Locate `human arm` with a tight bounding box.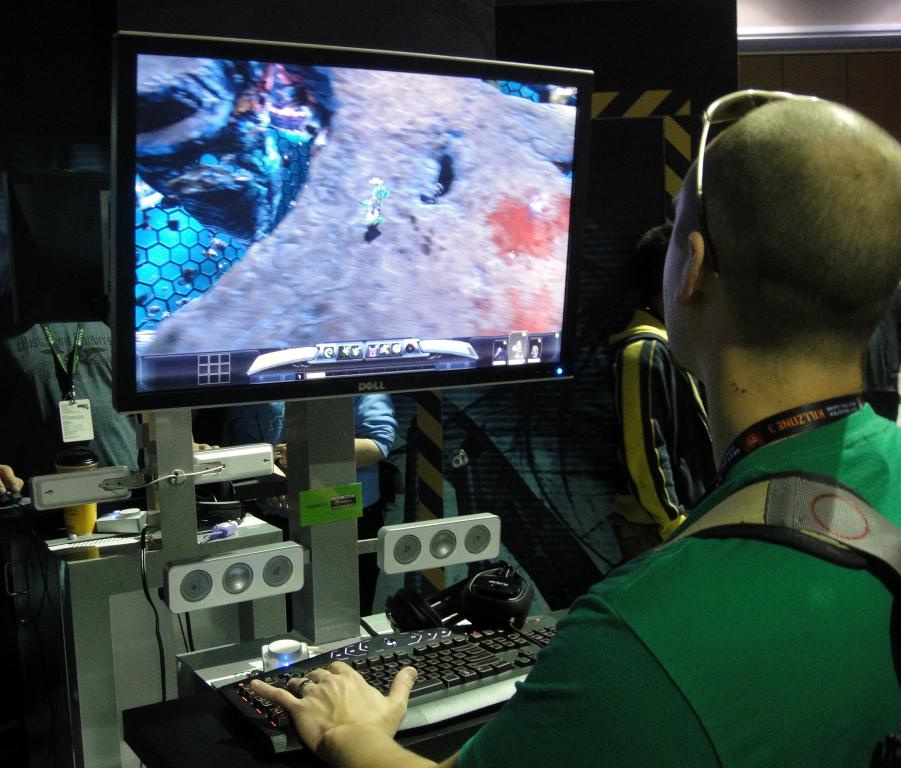
left=245, top=585, right=715, bottom=767.
